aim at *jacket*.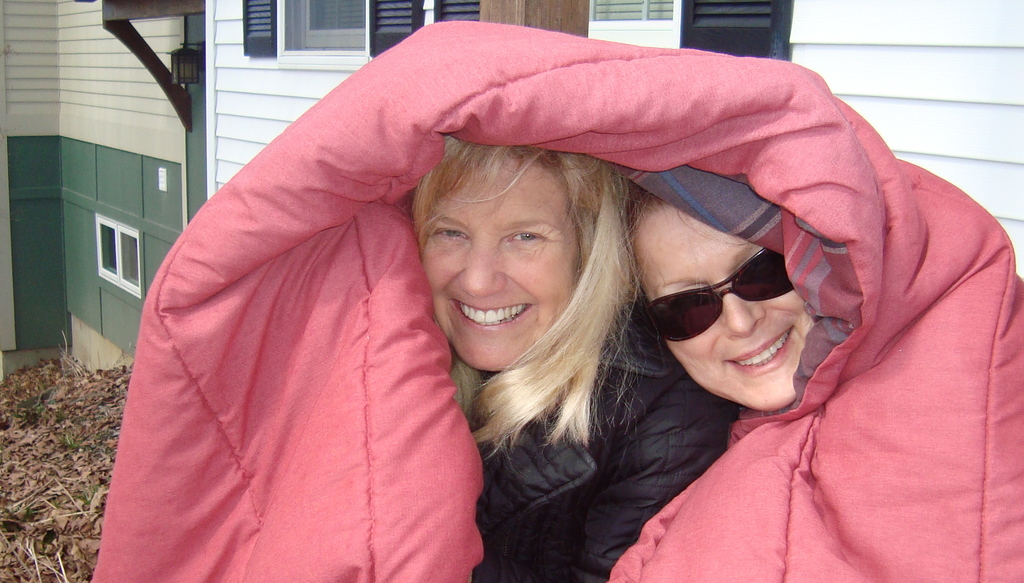
Aimed at bbox=(77, 22, 1023, 582).
